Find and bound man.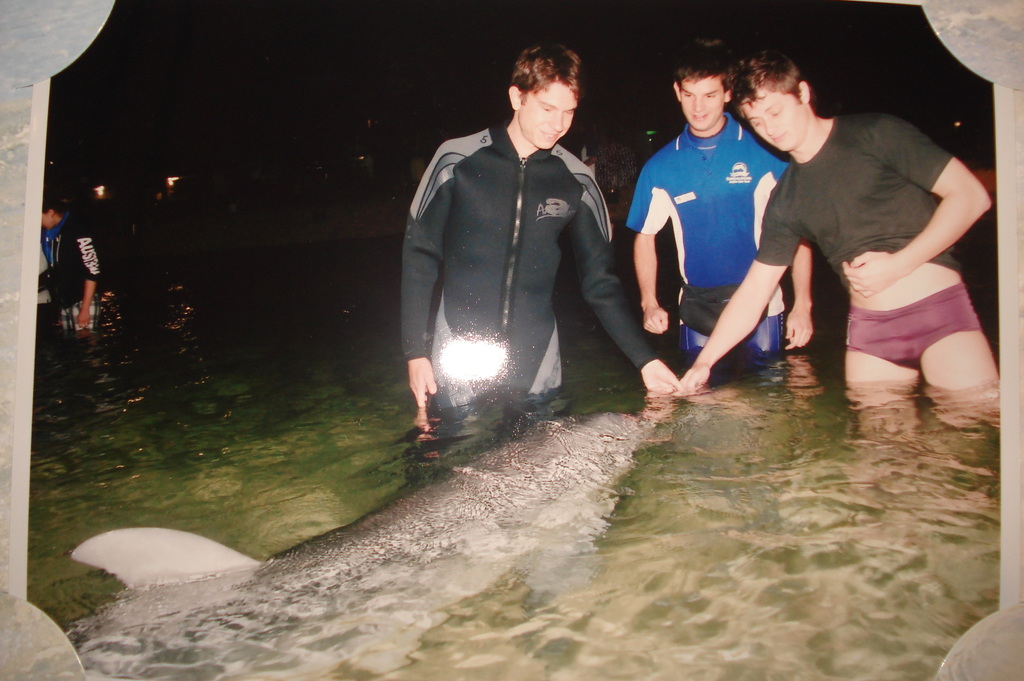
Bound: bbox(676, 41, 999, 406).
